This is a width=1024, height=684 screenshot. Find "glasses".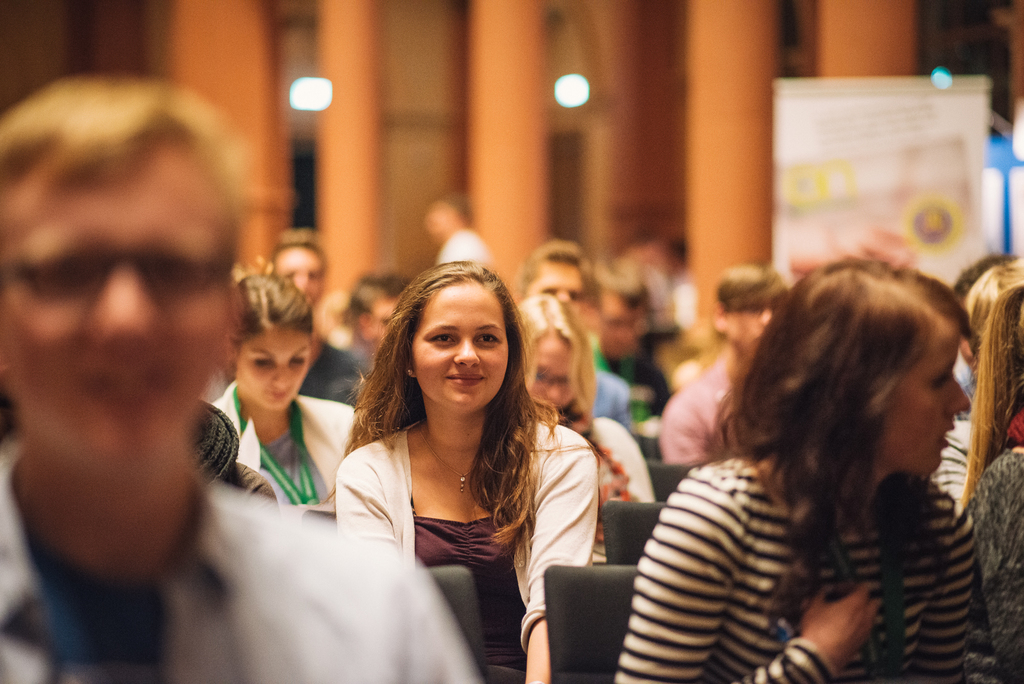
Bounding box: (left=8, top=252, right=246, bottom=303).
